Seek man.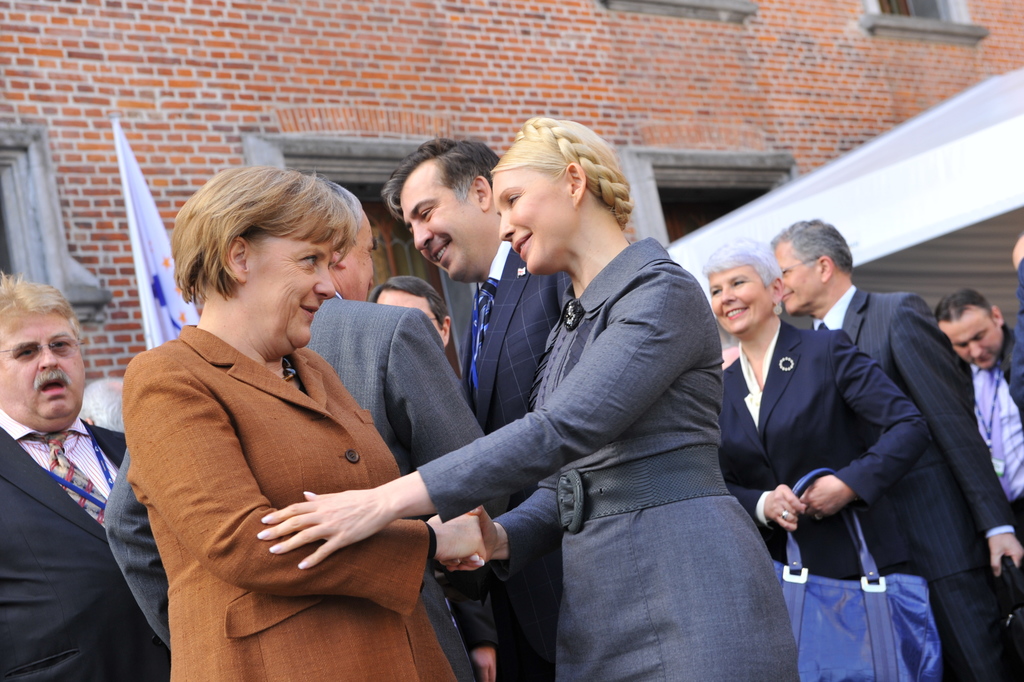
x1=382, y1=134, x2=576, y2=681.
